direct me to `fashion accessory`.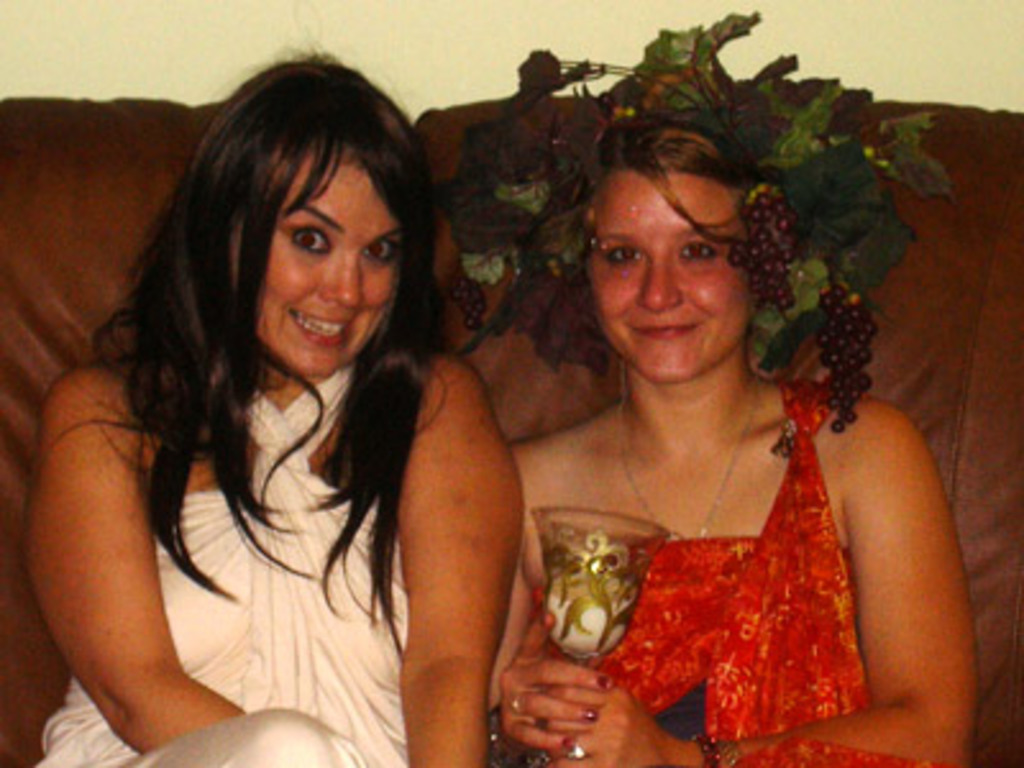
Direction: x1=691, y1=737, x2=714, y2=765.
